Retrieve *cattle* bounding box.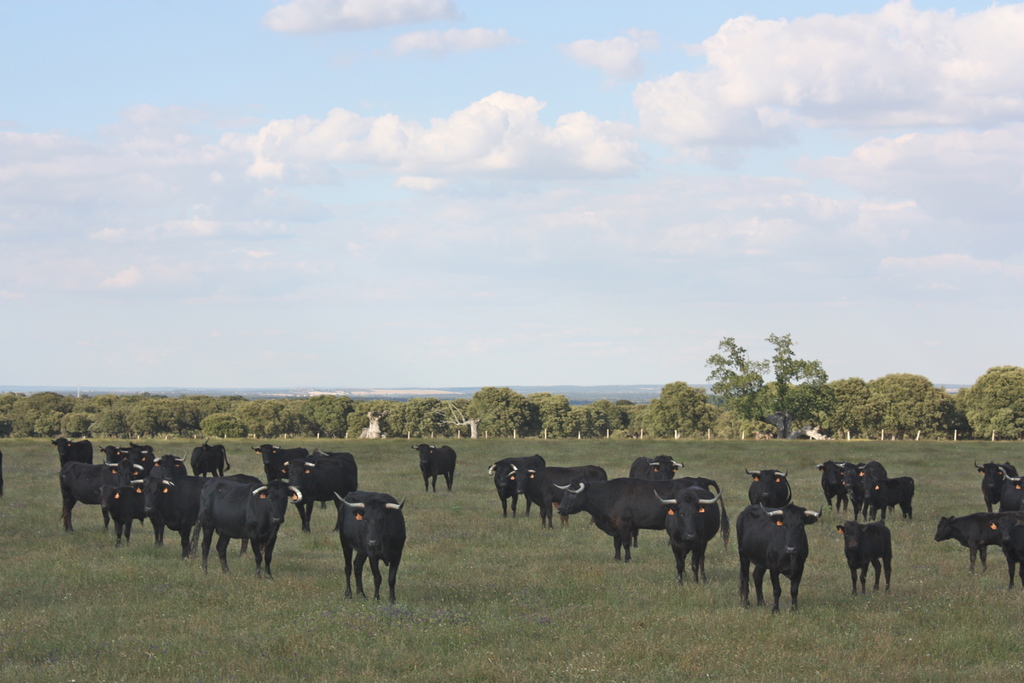
Bounding box: bbox(840, 465, 882, 516).
